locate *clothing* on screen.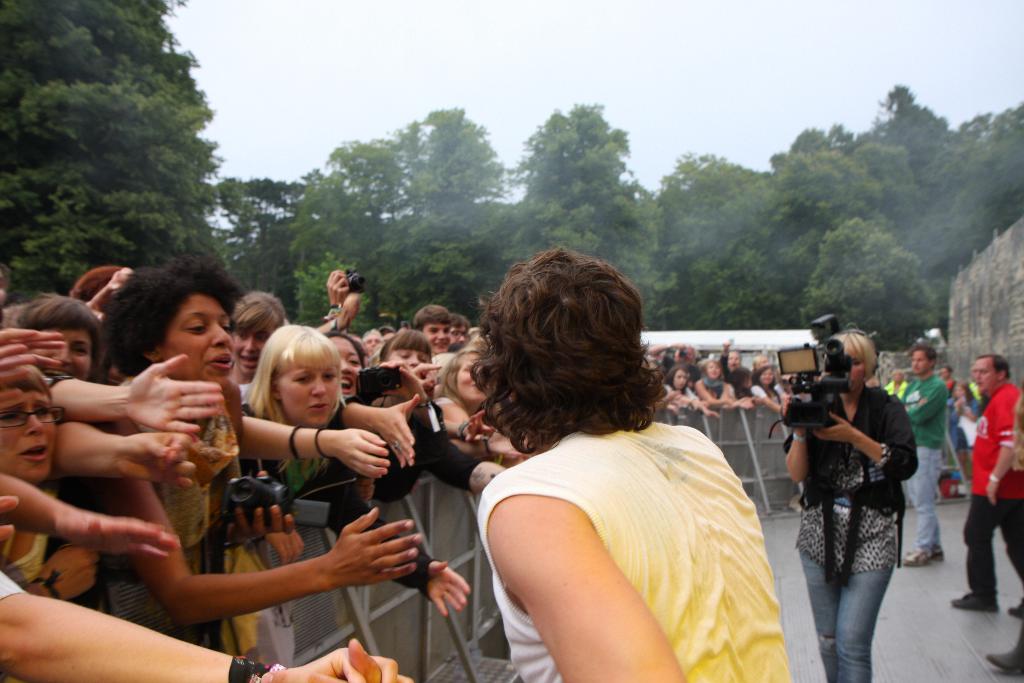
On screen at x1=138, y1=390, x2=244, y2=548.
